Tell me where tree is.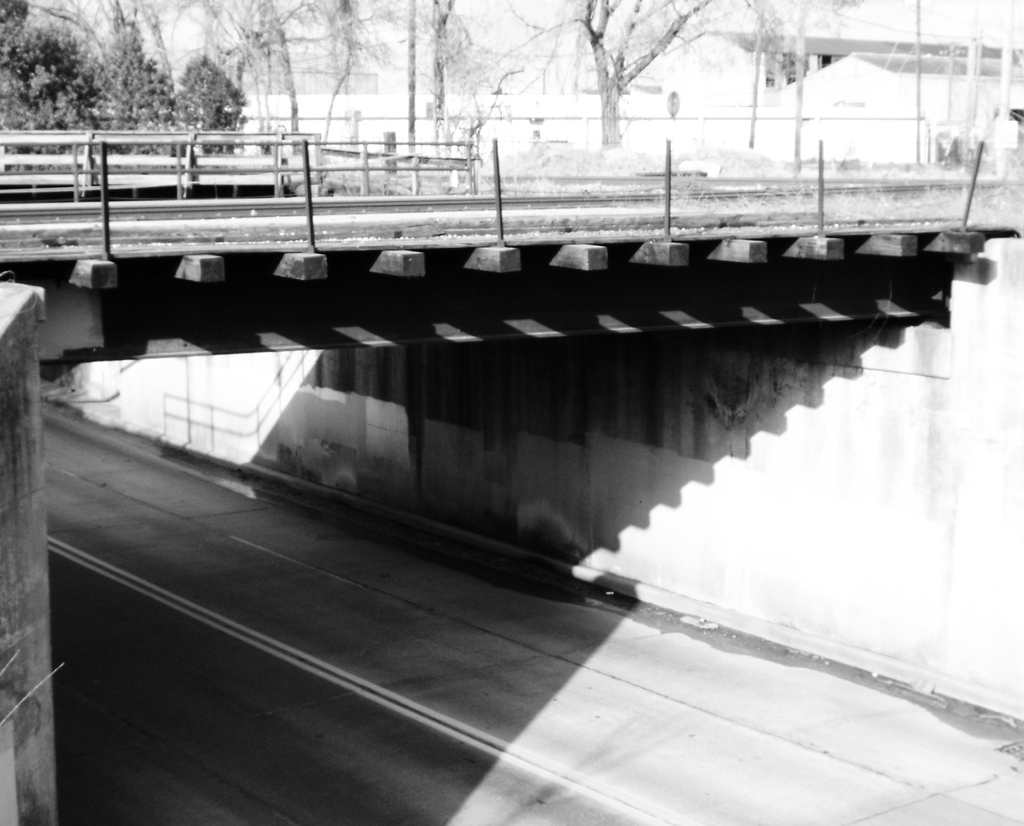
tree is at 788/0/859/182.
